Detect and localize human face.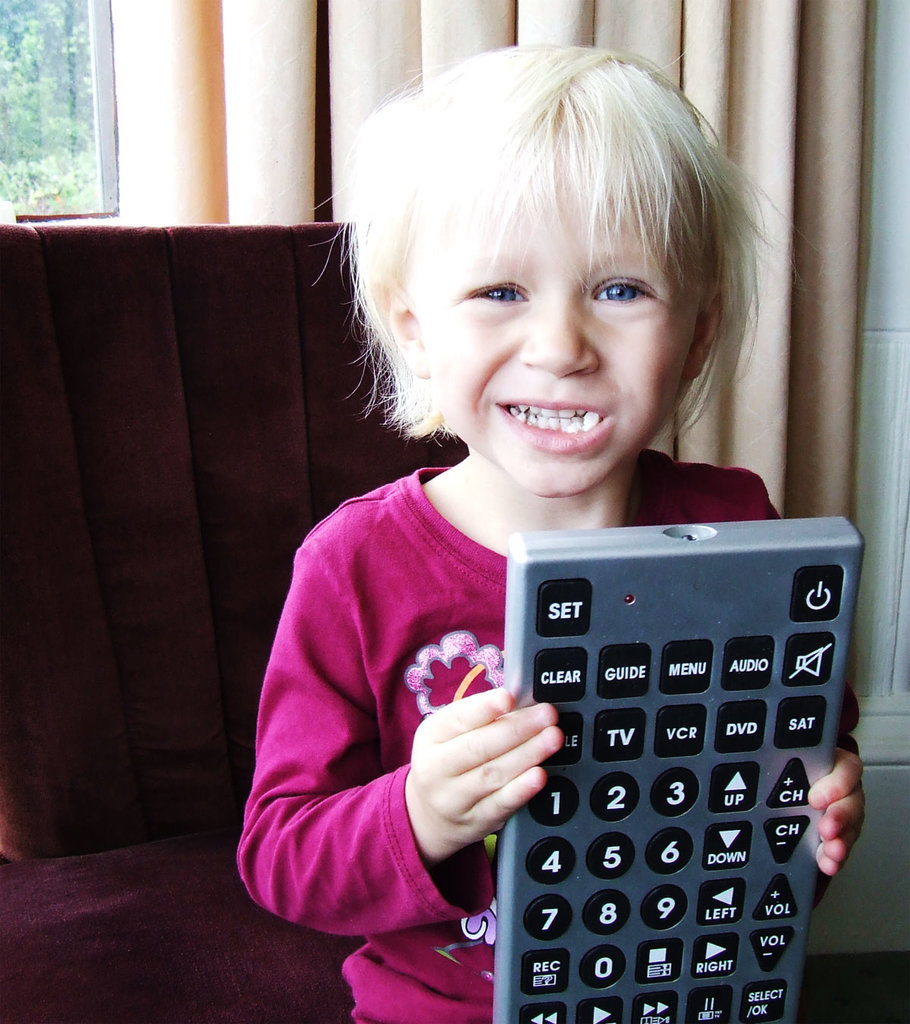
Localized at {"left": 407, "top": 118, "right": 702, "bottom": 496}.
